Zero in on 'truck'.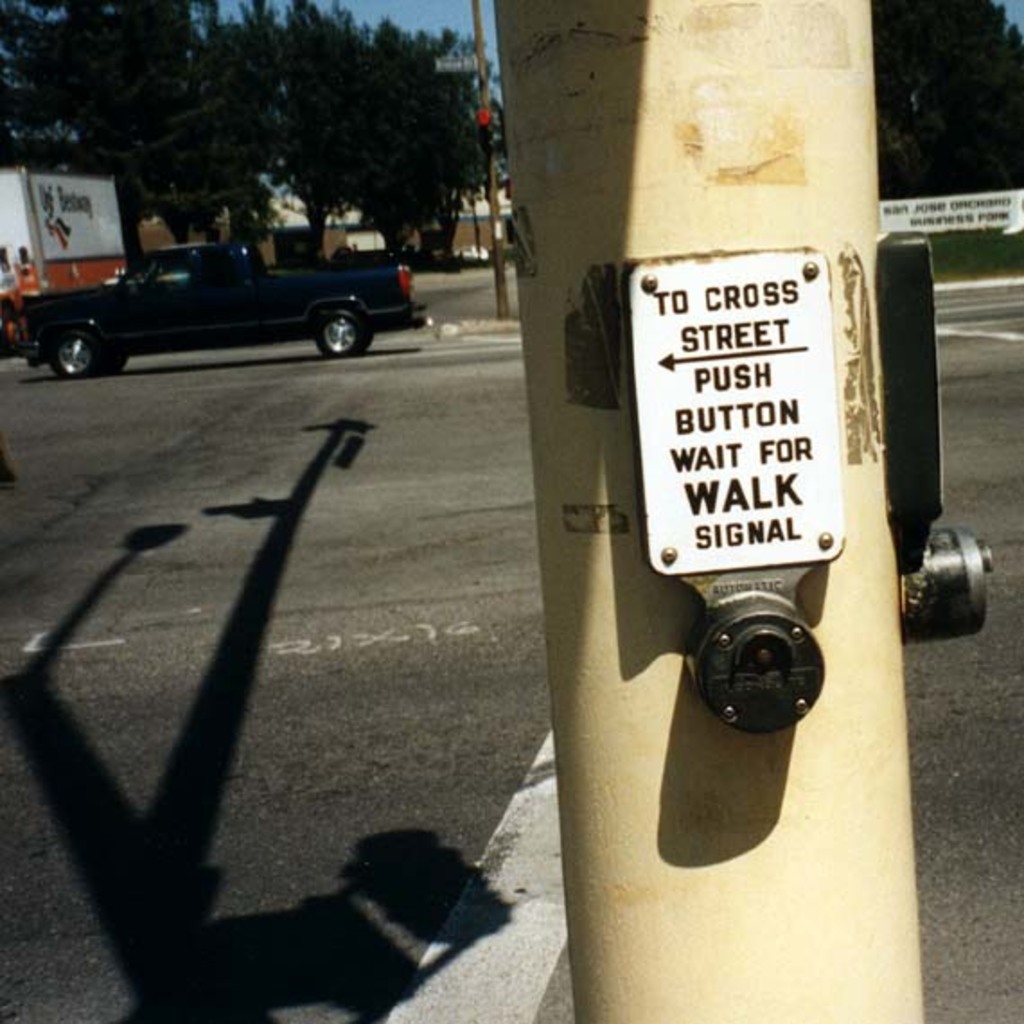
Zeroed in: x1=22, y1=216, x2=426, y2=368.
